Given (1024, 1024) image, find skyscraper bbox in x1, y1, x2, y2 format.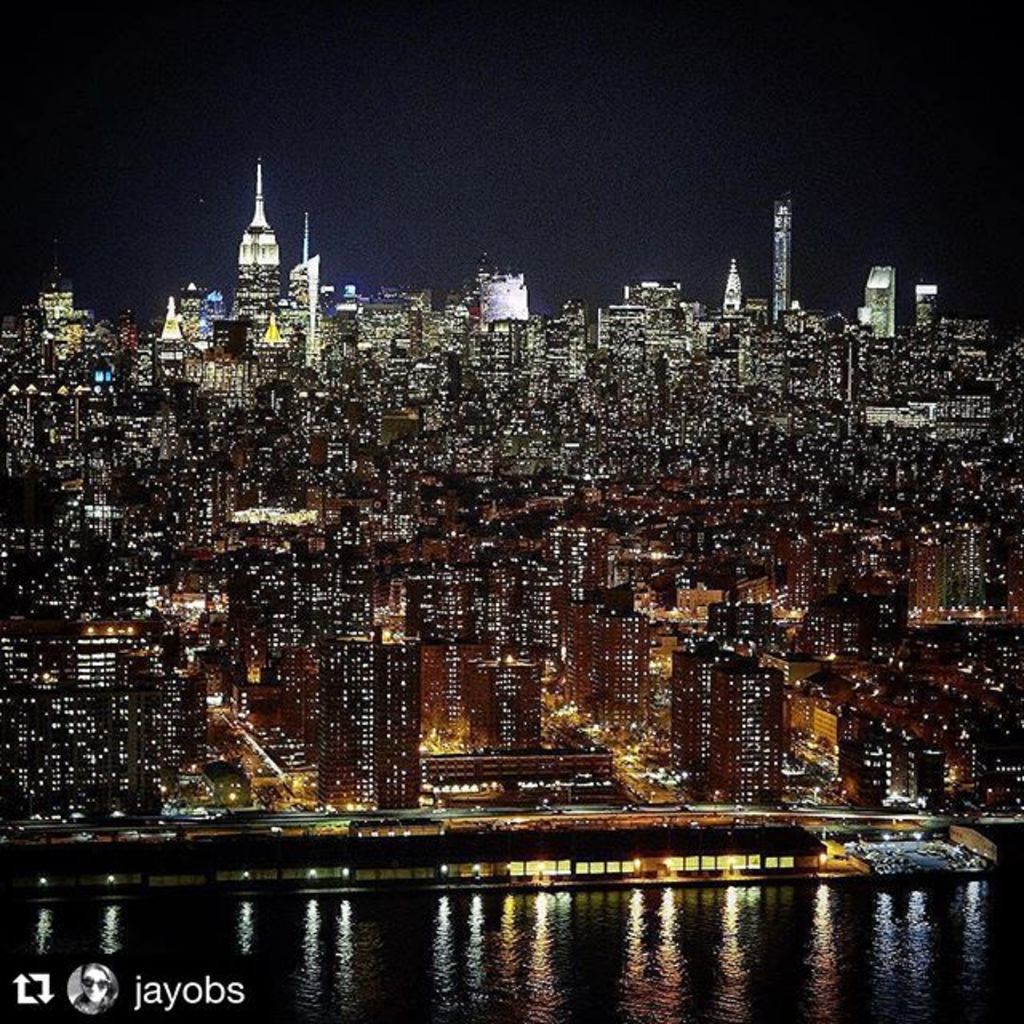
861, 256, 894, 339.
